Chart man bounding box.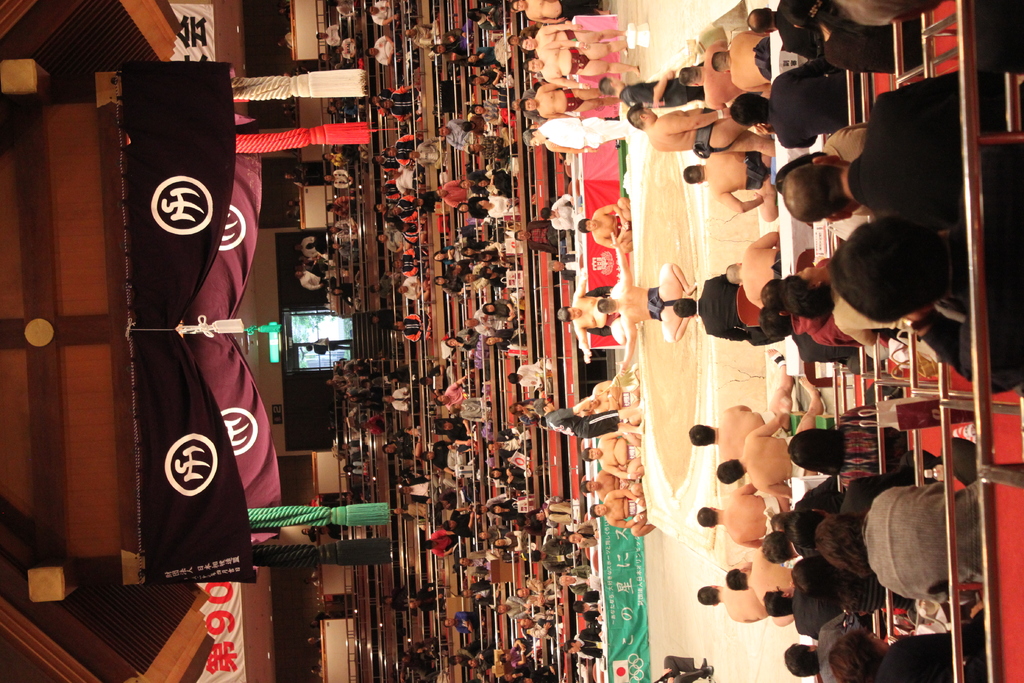
Charted: detection(682, 151, 776, 222).
